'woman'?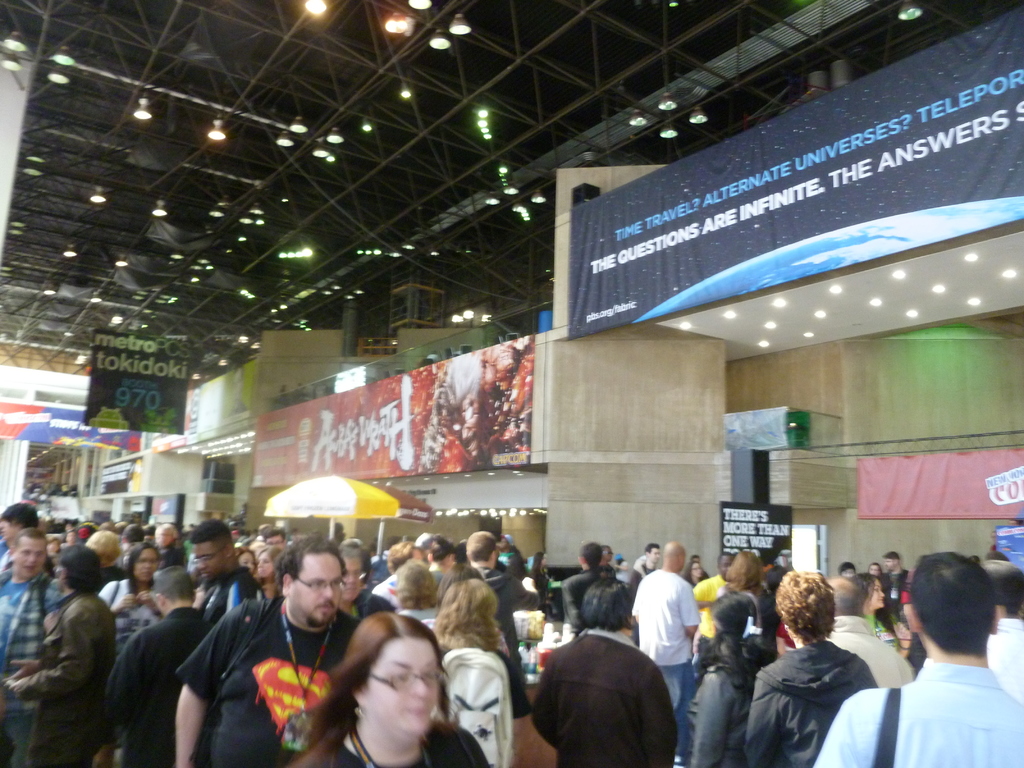
684/592/778/767
